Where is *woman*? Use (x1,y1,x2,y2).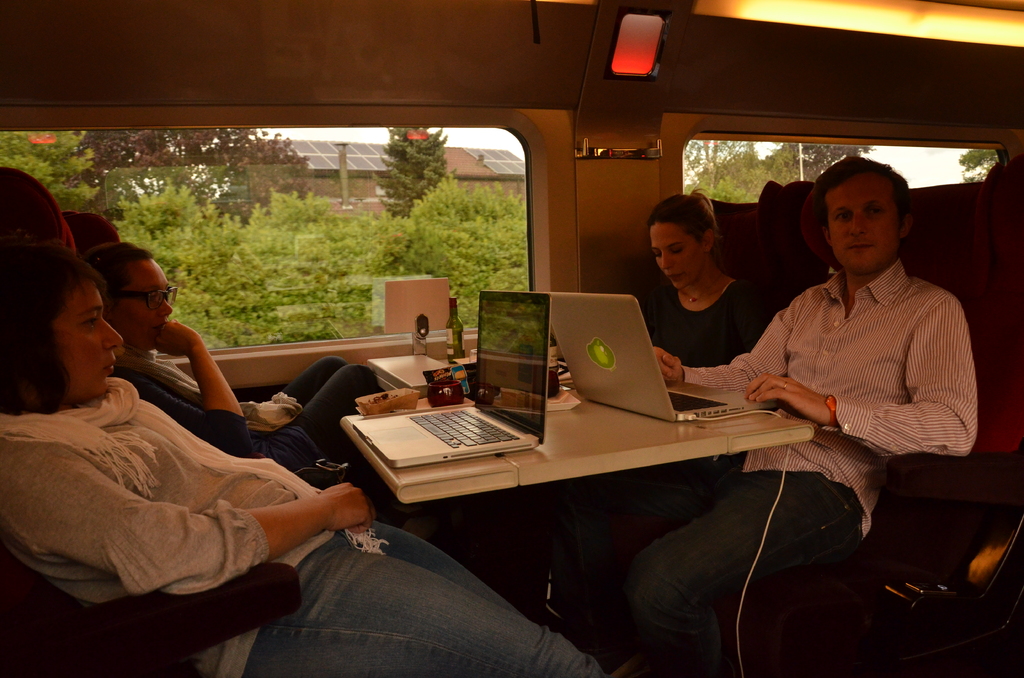
(628,188,783,379).
